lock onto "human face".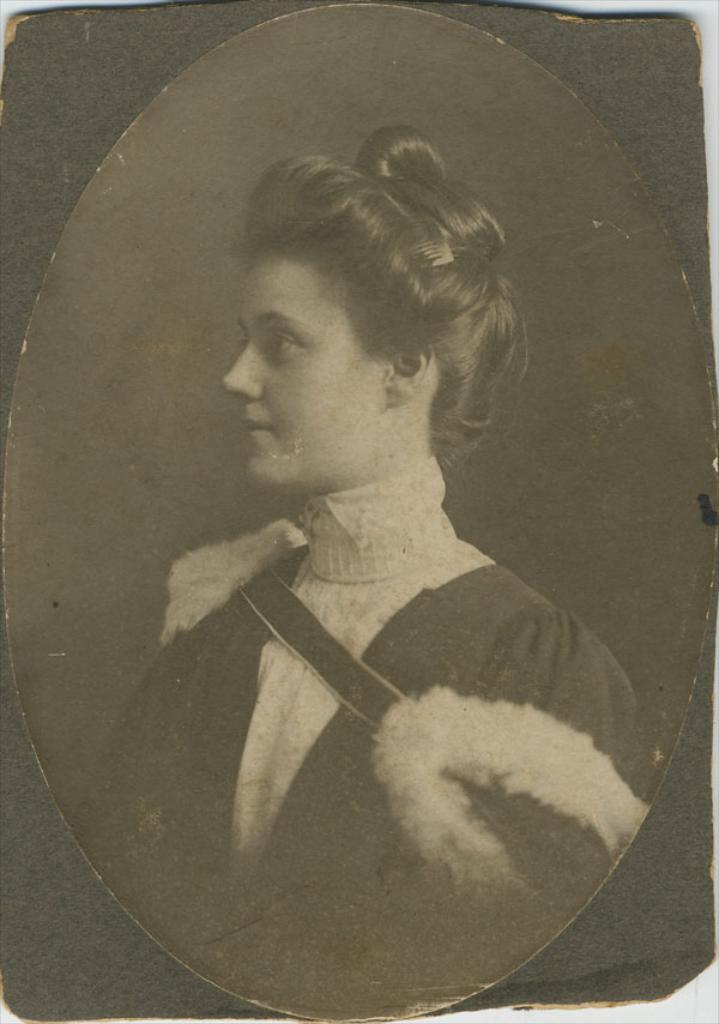
Locked: pyautogui.locateOnScreen(224, 243, 388, 476).
